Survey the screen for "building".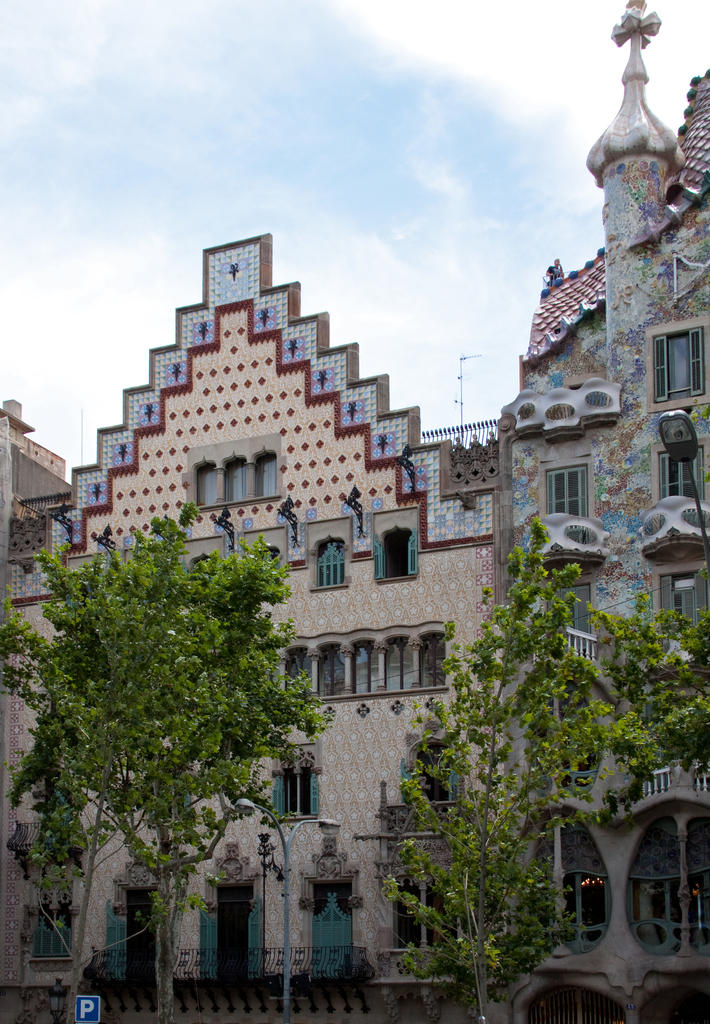
Survey found: {"x1": 498, "y1": 64, "x2": 709, "y2": 1023}.
